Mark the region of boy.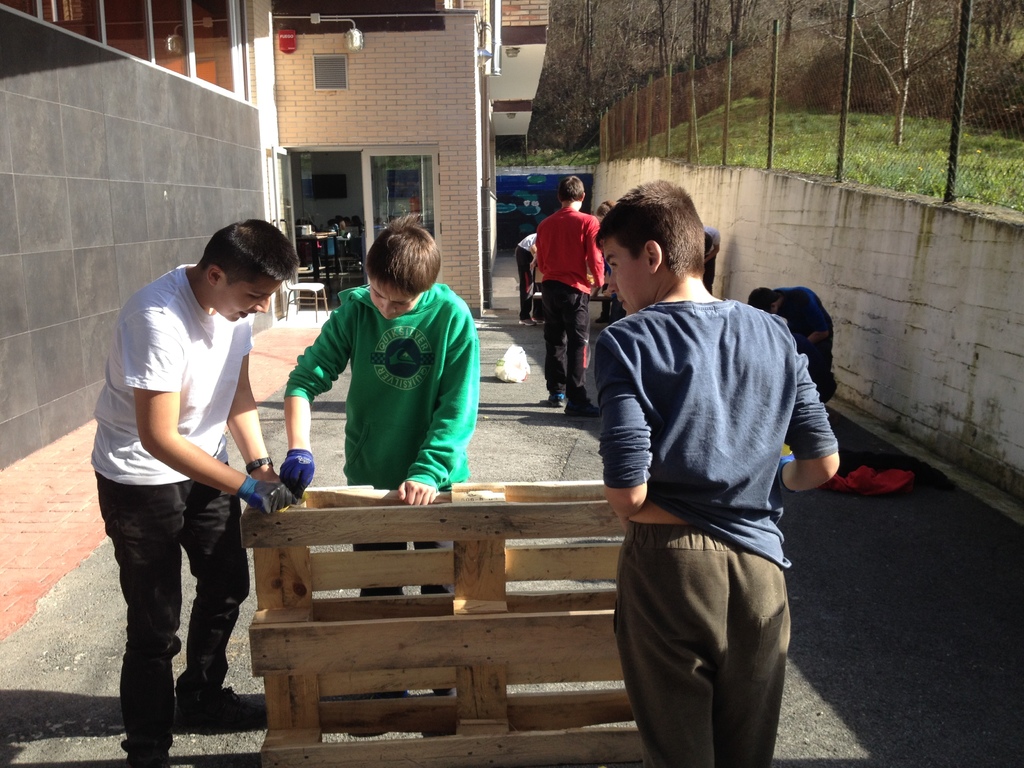
Region: [594, 179, 842, 767].
